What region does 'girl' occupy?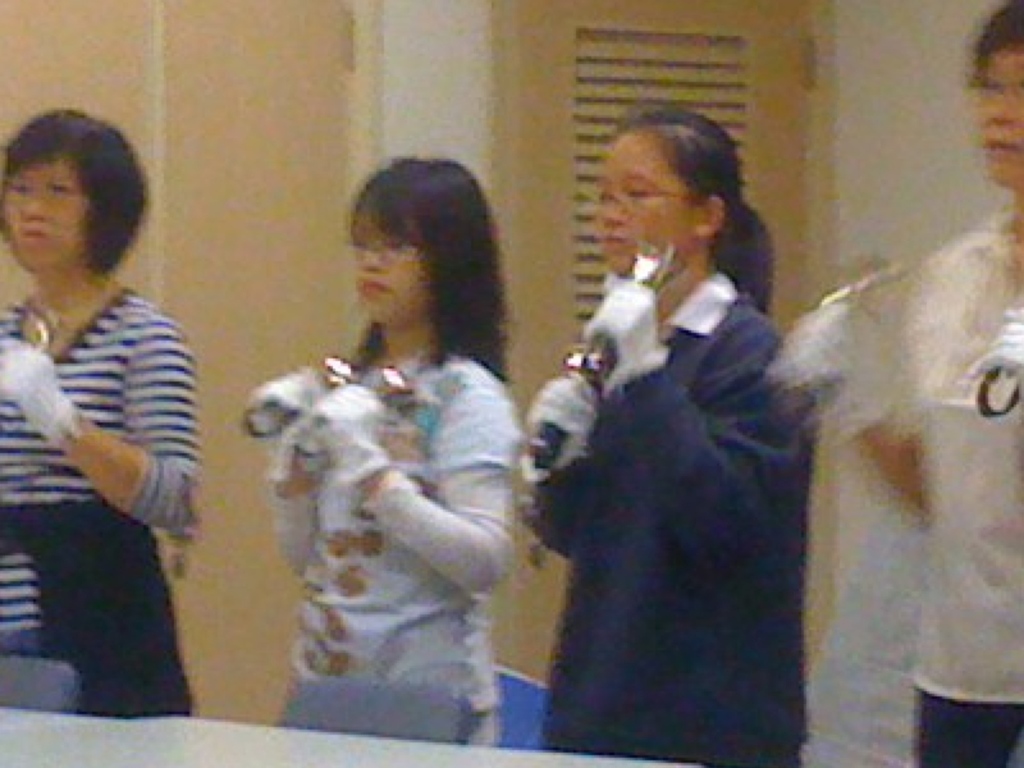
detection(259, 148, 518, 749).
